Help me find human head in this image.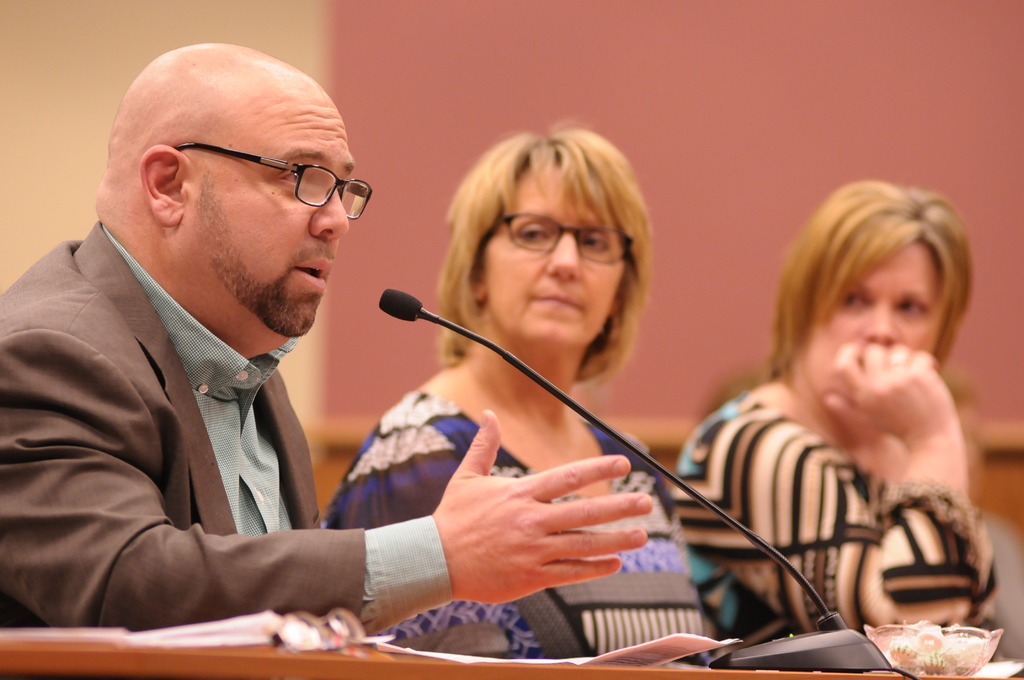
Found it: box=[436, 114, 653, 382].
